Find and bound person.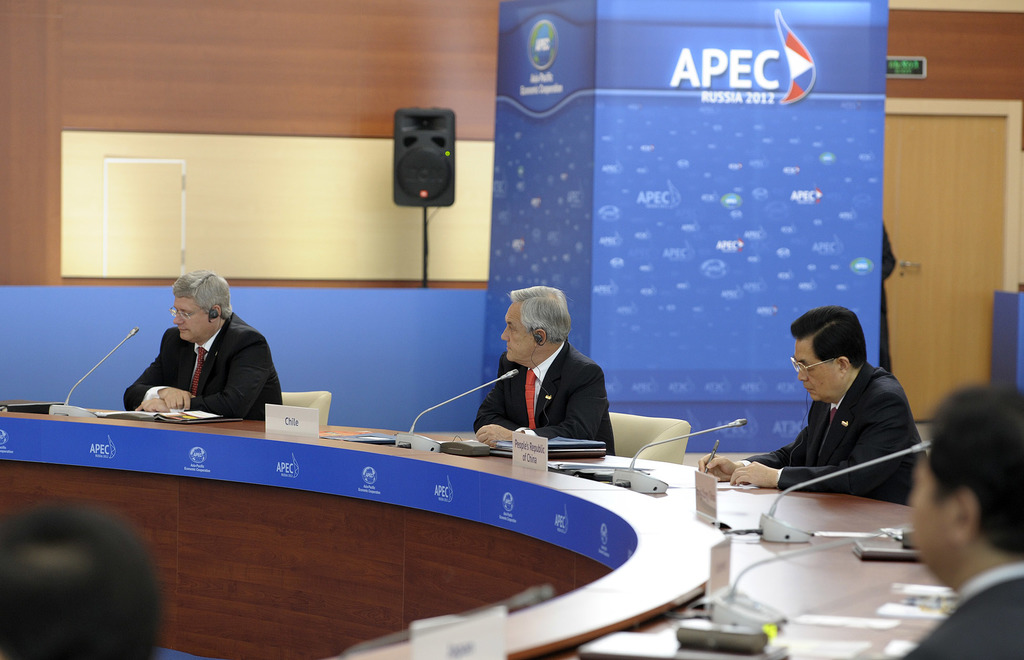
Bound: 893, 380, 1023, 658.
